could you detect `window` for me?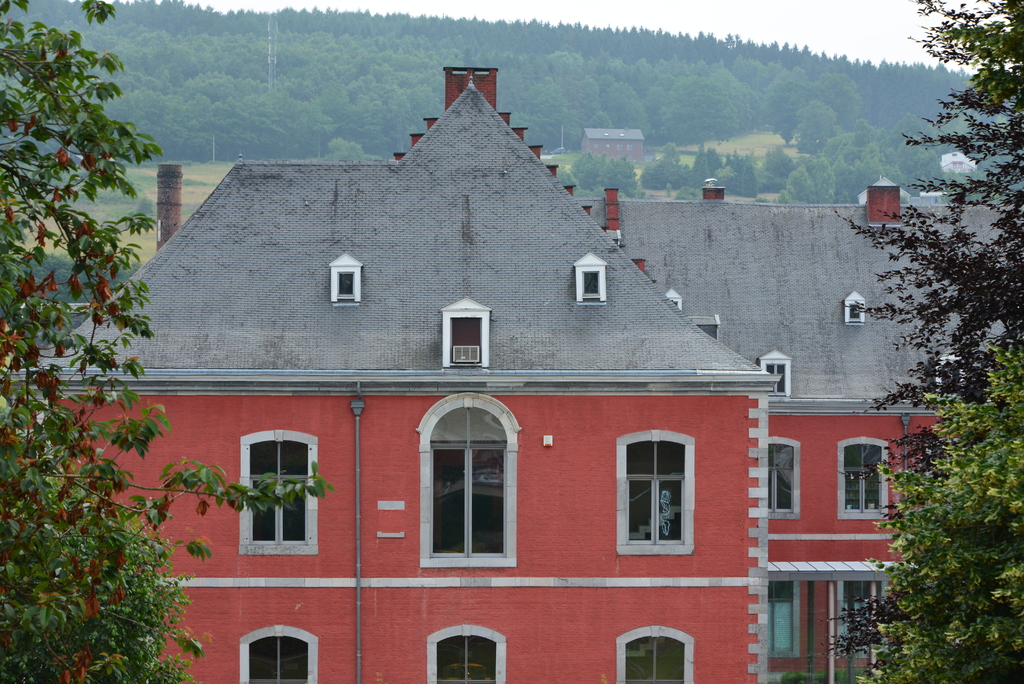
Detection result: region(843, 443, 884, 510).
